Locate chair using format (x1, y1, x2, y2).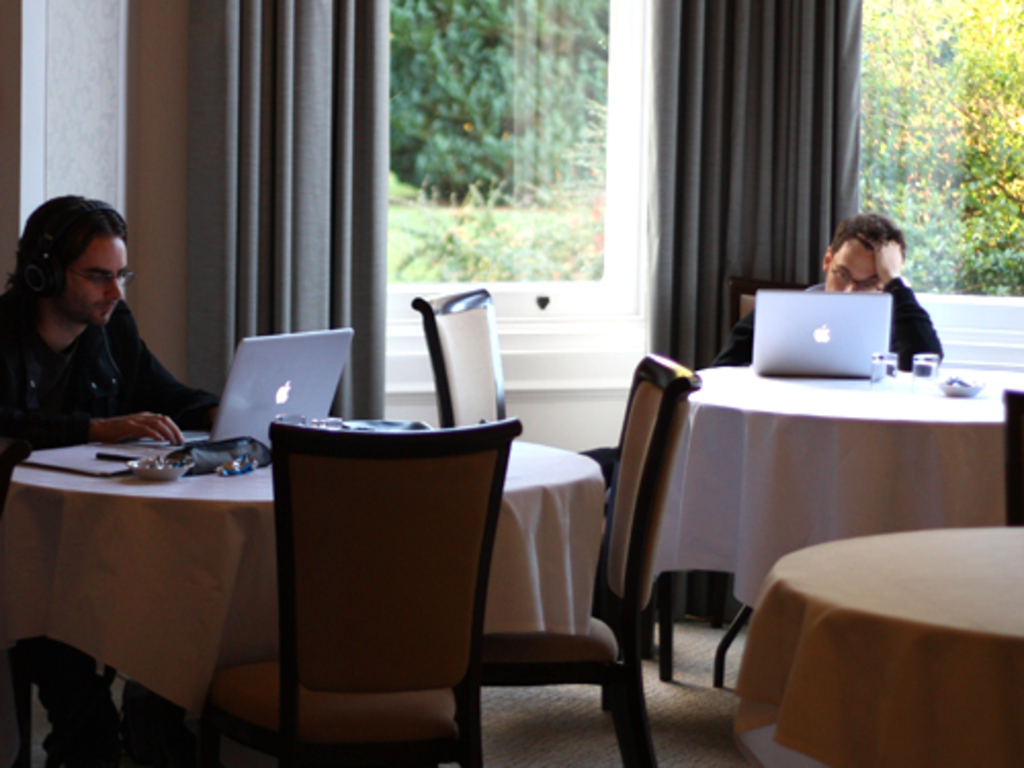
(1004, 387, 1022, 526).
